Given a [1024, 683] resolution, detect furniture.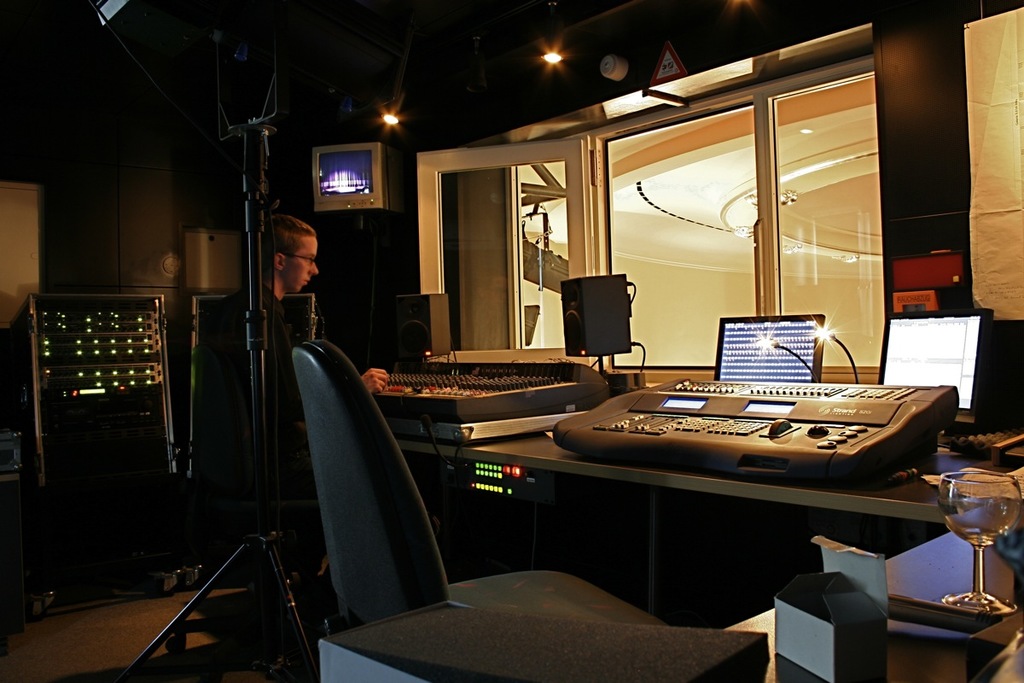
<bbox>316, 611, 771, 682</bbox>.
